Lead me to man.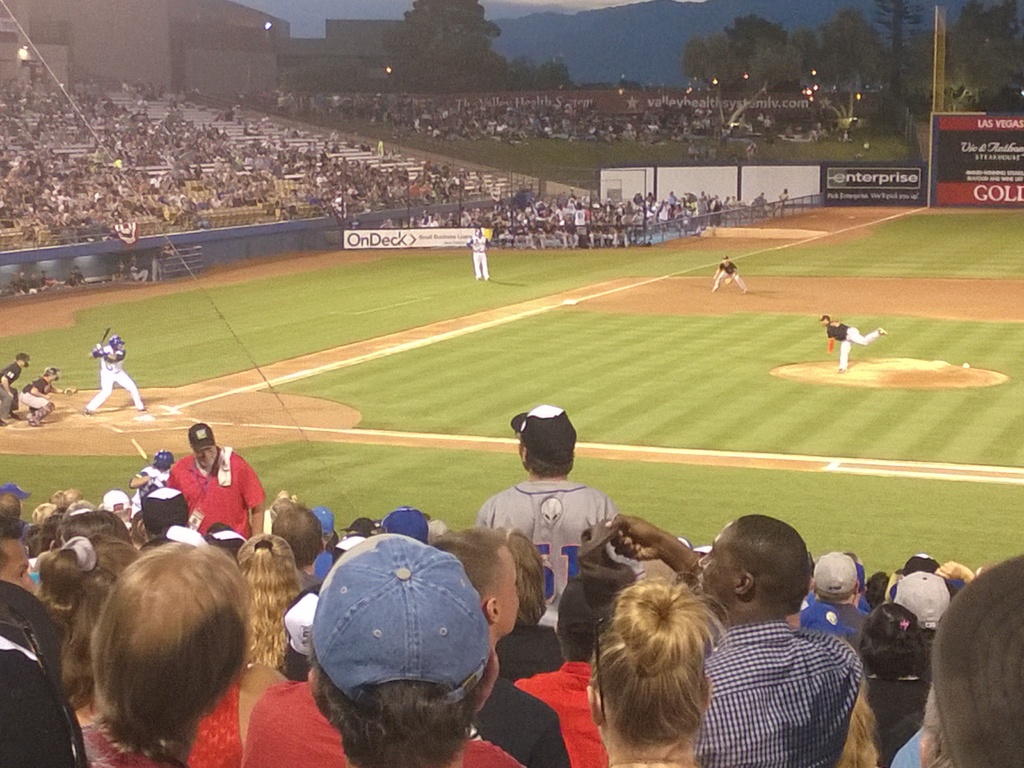
Lead to 22,365,84,426.
